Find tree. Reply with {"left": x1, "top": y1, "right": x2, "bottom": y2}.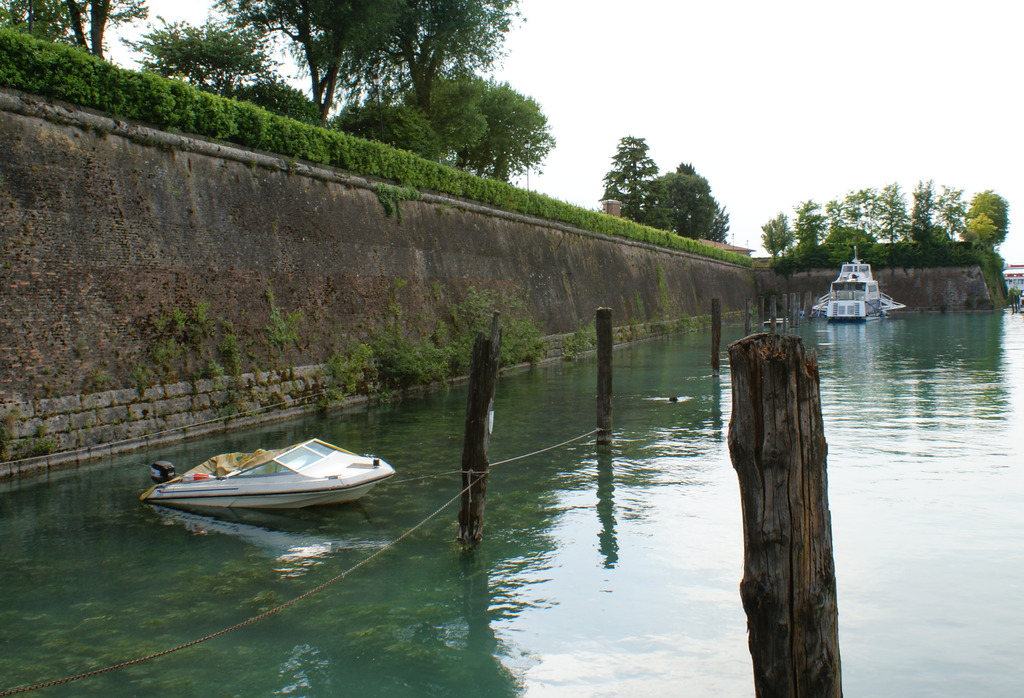
{"left": 964, "top": 185, "right": 1010, "bottom": 251}.
